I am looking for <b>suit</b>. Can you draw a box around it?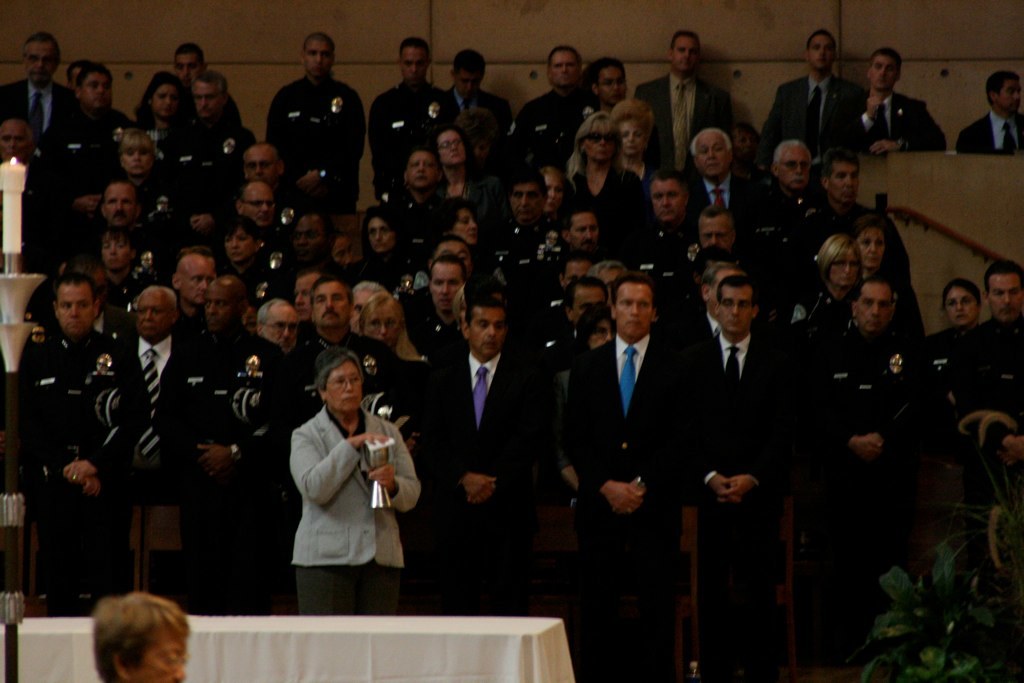
Sure, the bounding box is [0,78,75,145].
